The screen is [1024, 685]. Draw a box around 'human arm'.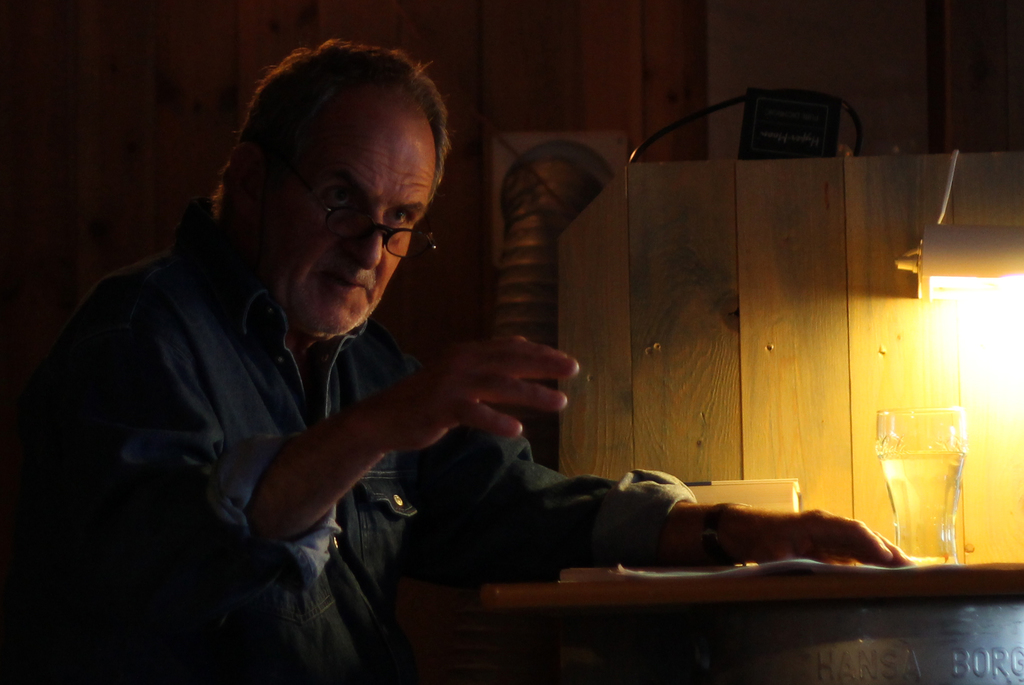
422/367/932/576.
